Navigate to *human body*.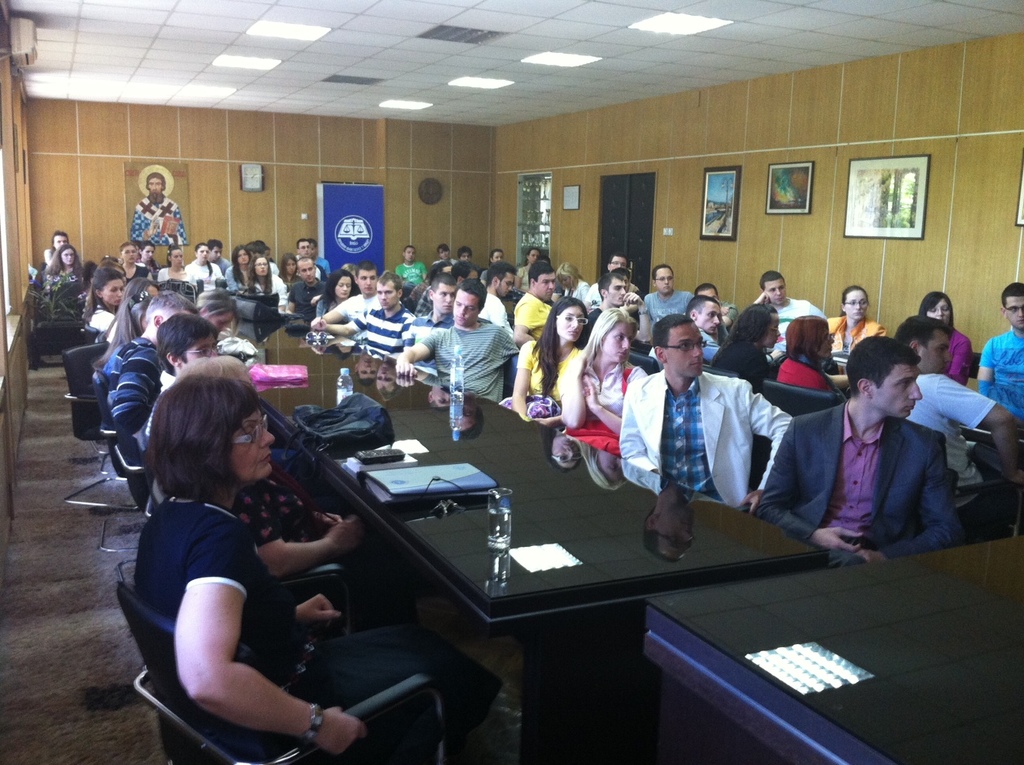
Navigation target: bbox=[921, 285, 970, 385].
